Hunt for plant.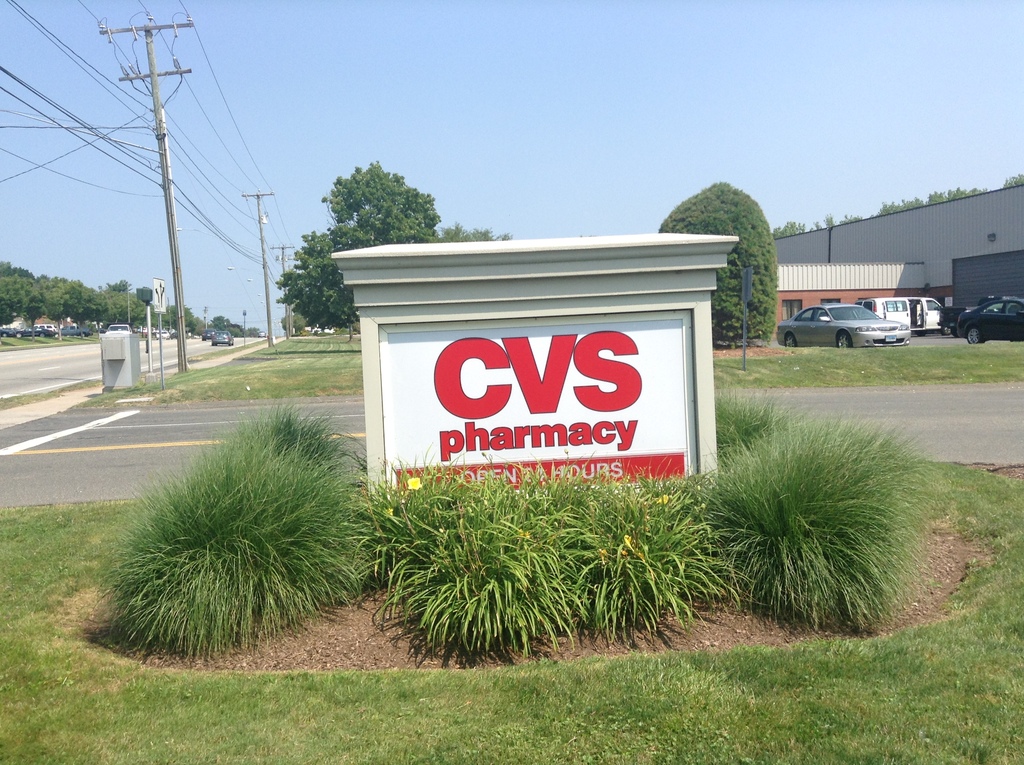
Hunted down at locate(77, 402, 385, 663).
